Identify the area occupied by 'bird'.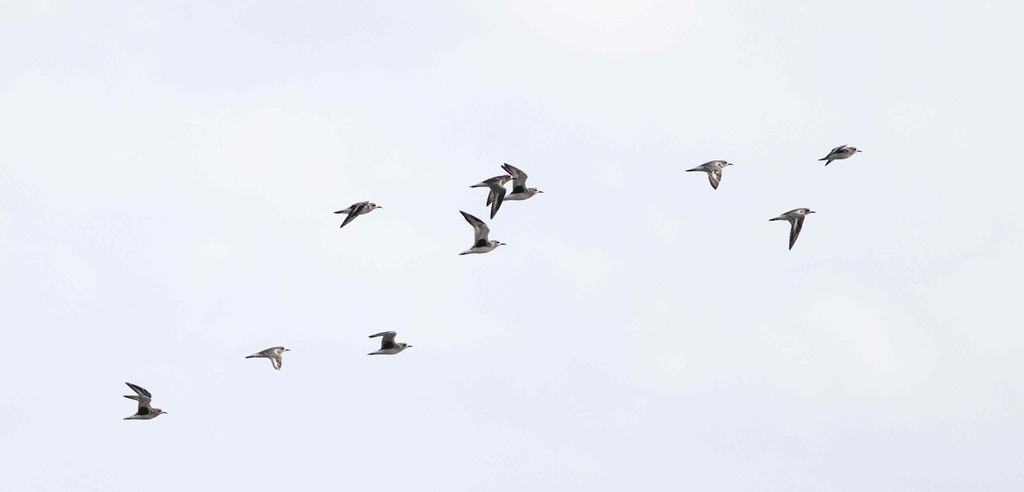
Area: (365, 328, 413, 353).
